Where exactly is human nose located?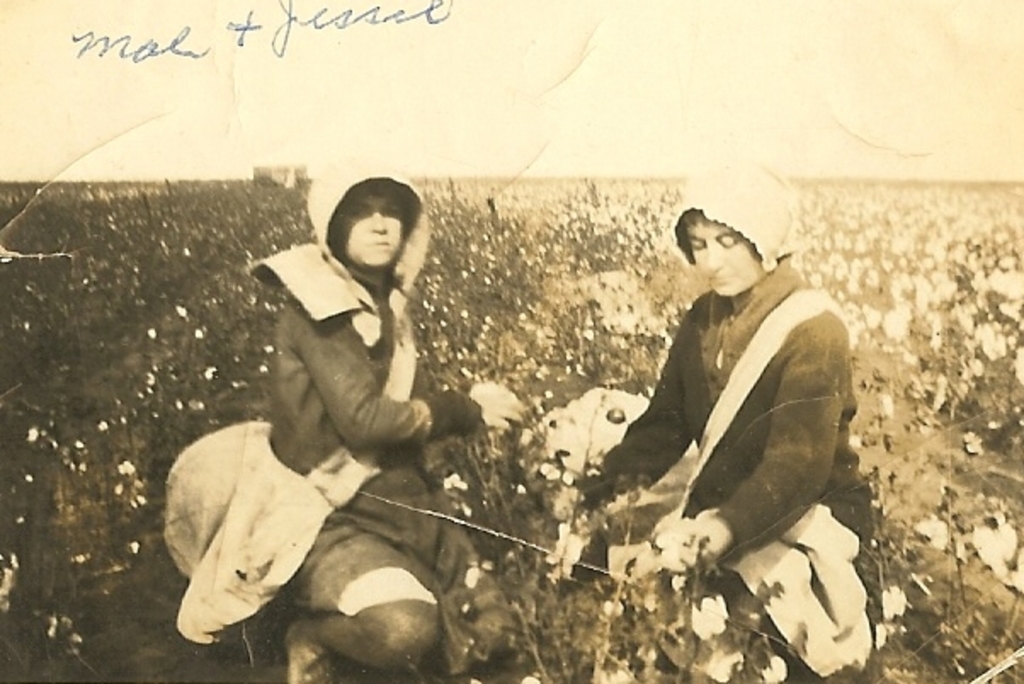
Its bounding box is {"x1": 367, "y1": 211, "x2": 390, "y2": 235}.
